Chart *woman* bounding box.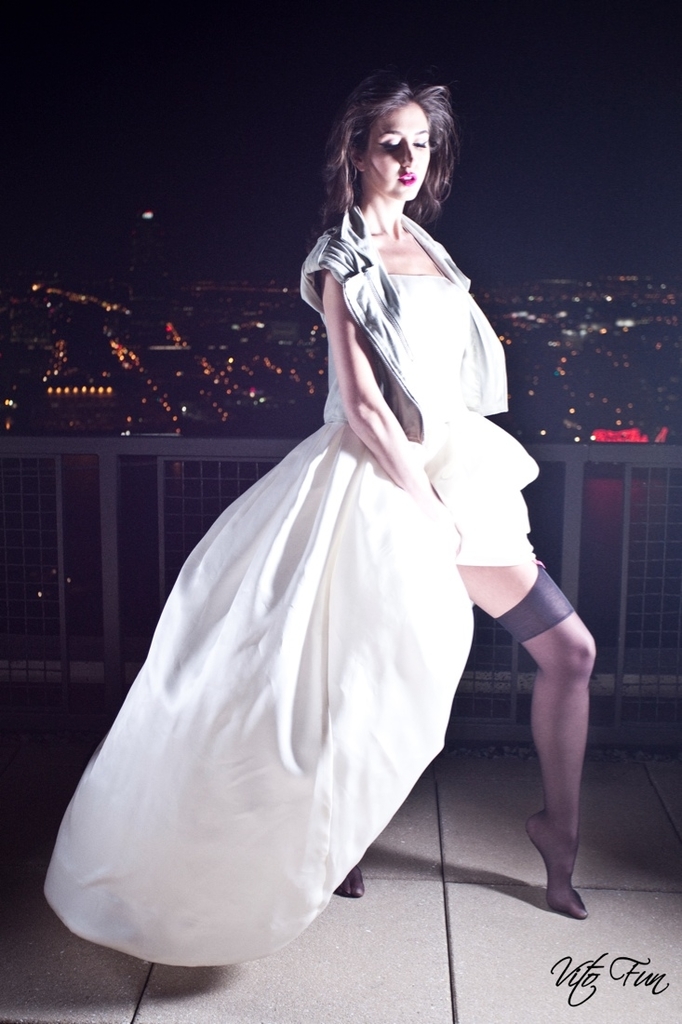
Charted: <bbox>71, 87, 560, 961</bbox>.
